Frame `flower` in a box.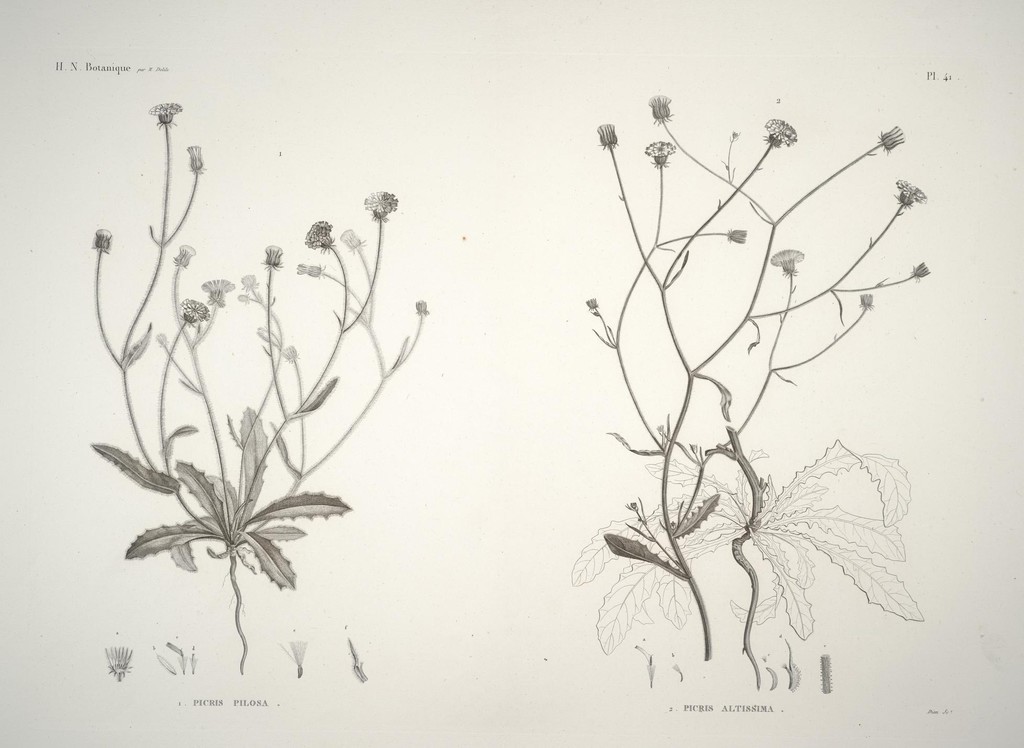
<region>412, 298, 430, 313</region>.
